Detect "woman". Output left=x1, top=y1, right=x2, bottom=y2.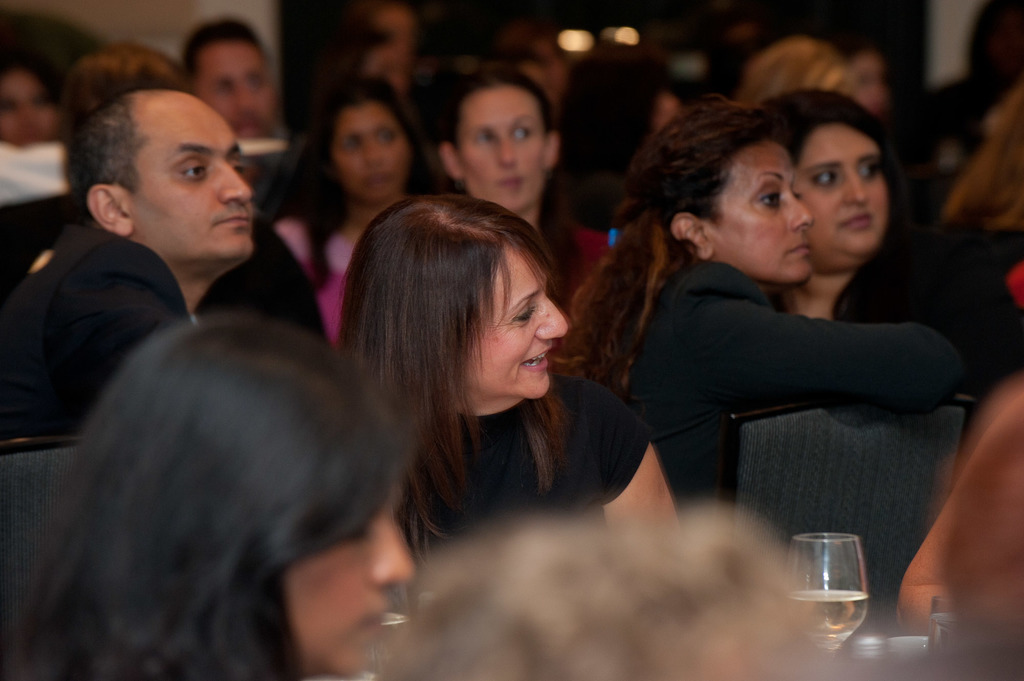
left=556, top=97, right=969, bottom=508.
